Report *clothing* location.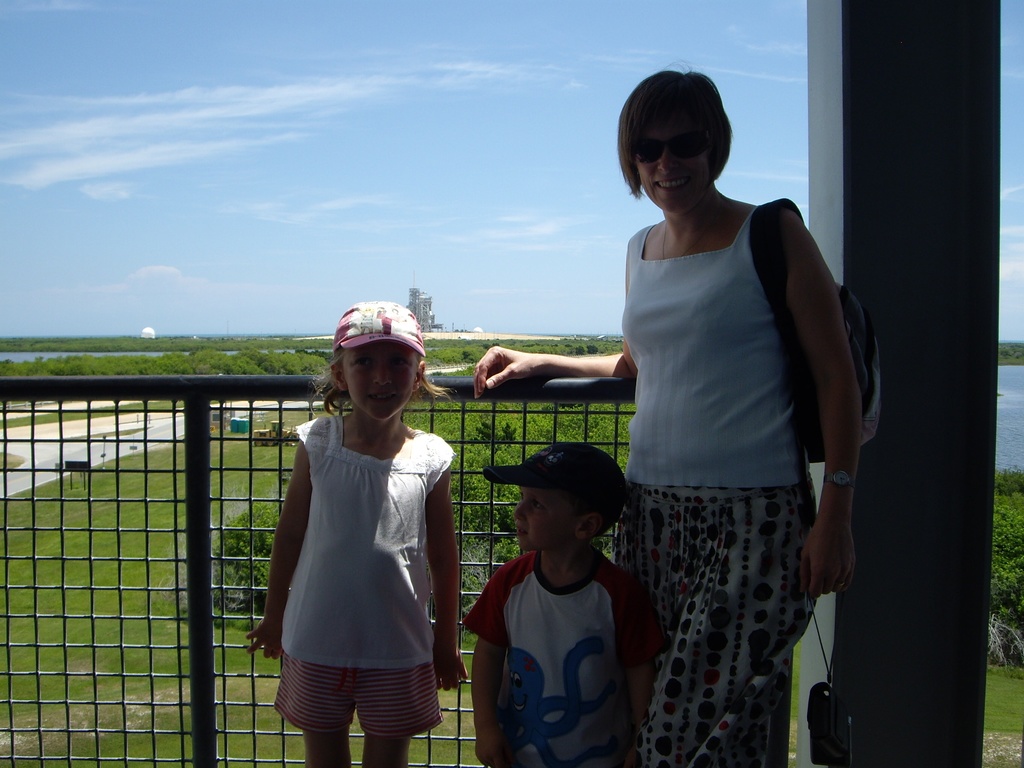
Report: <bbox>451, 541, 687, 767</bbox>.
